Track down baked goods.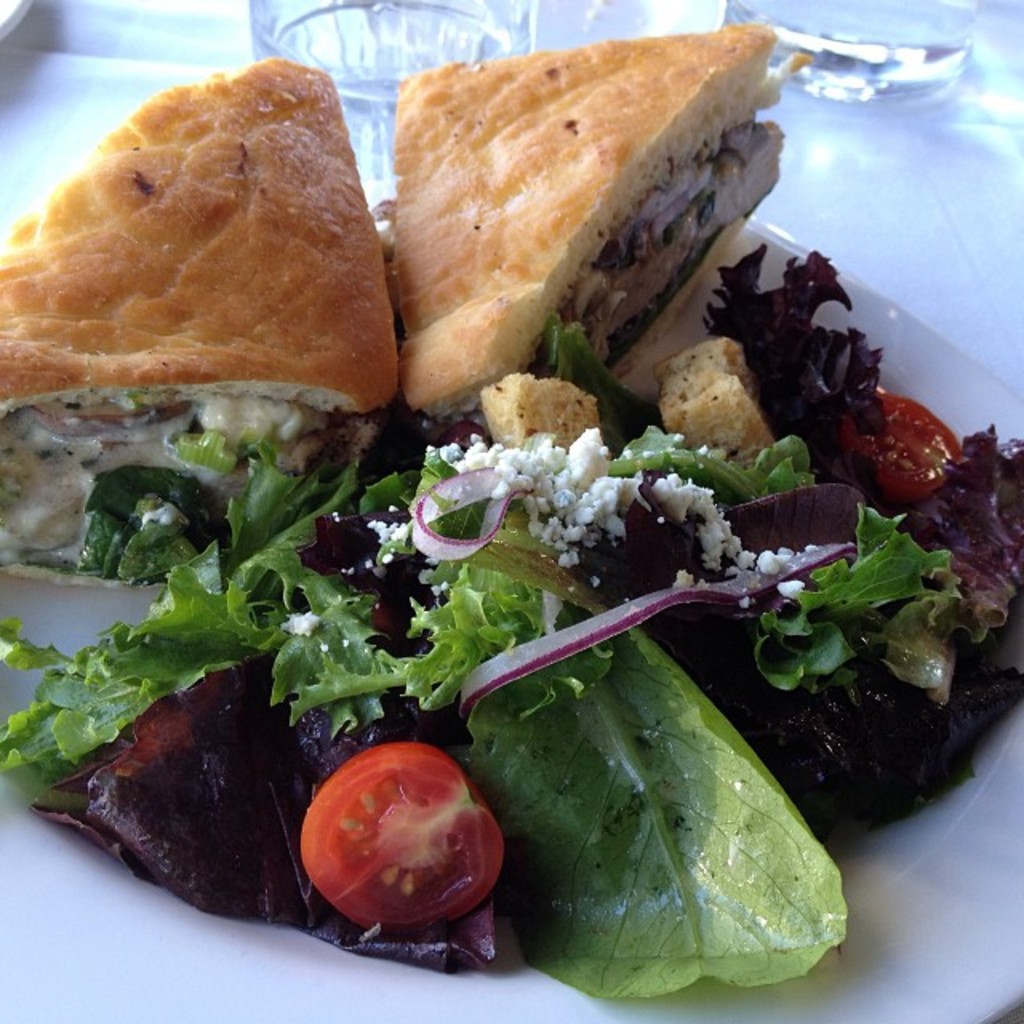
Tracked to 368 14 789 416.
